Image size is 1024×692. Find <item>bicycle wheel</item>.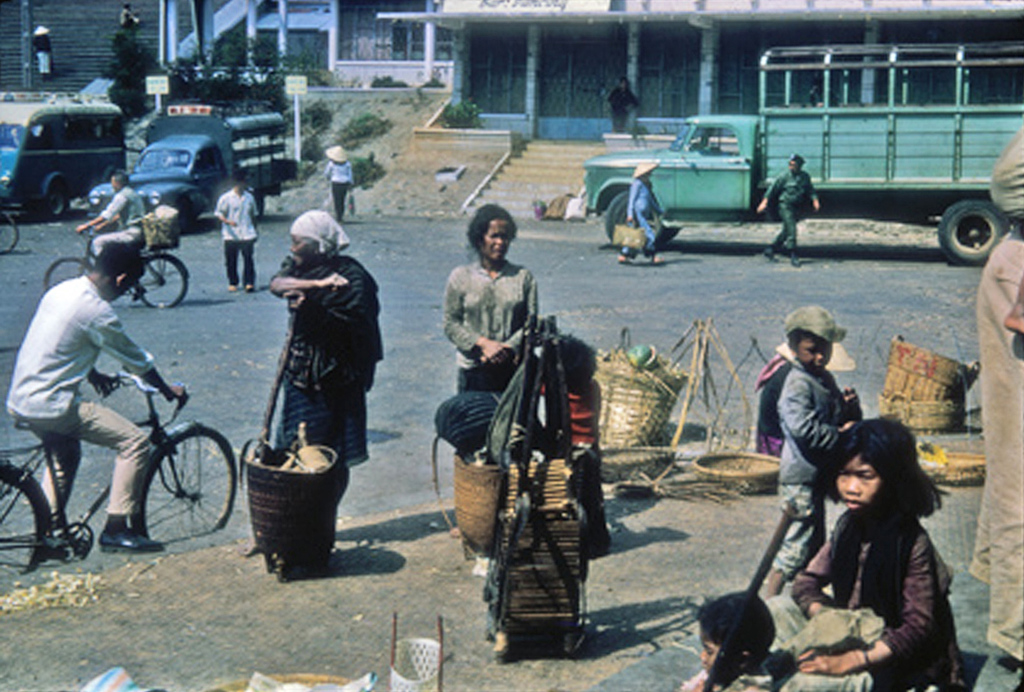
[0, 459, 46, 573].
